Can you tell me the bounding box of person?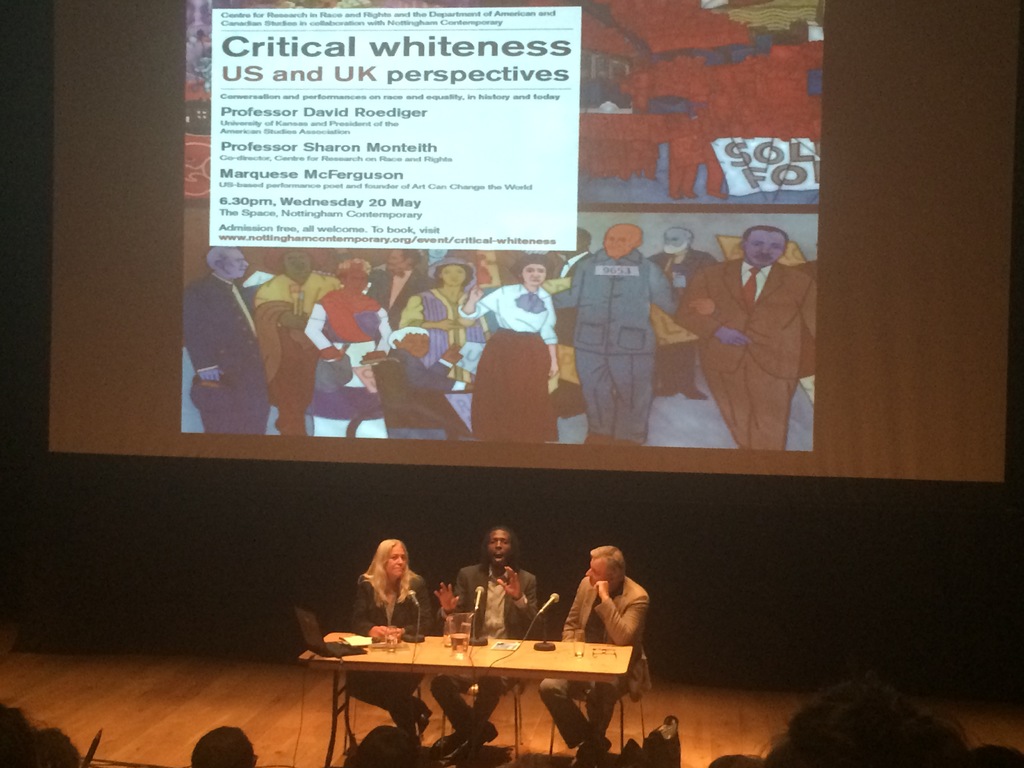
box(307, 252, 394, 438).
